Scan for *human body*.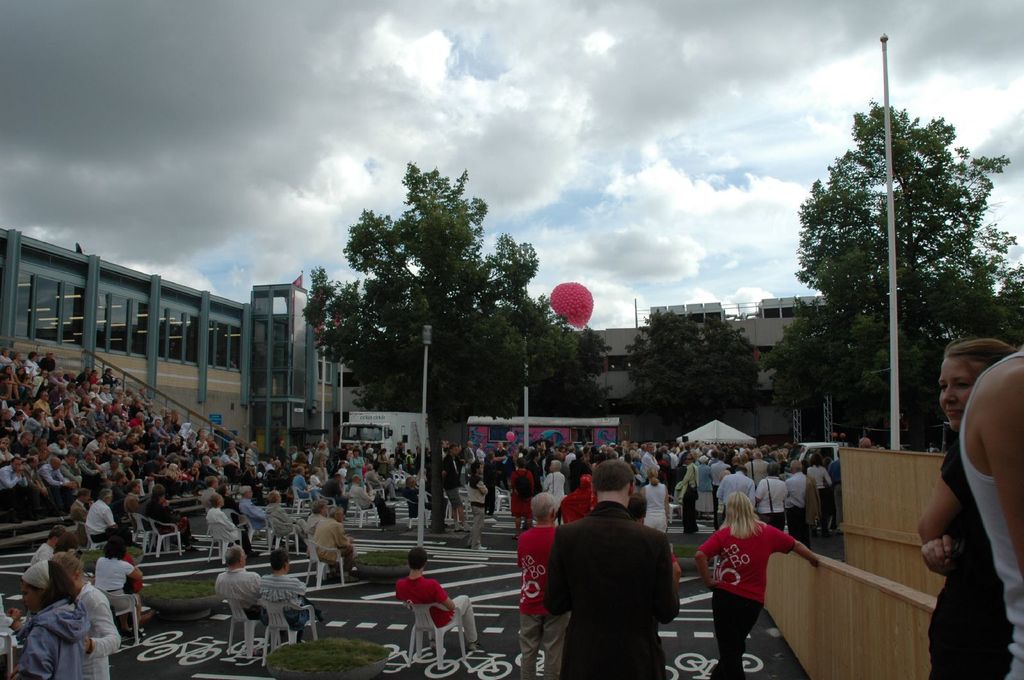
Scan result: <region>215, 544, 264, 625</region>.
